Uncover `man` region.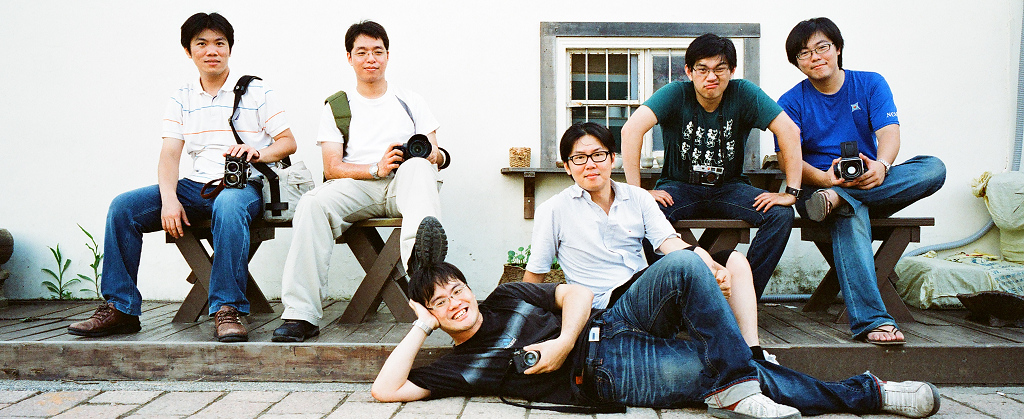
Uncovered: locate(602, 32, 803, 303).
